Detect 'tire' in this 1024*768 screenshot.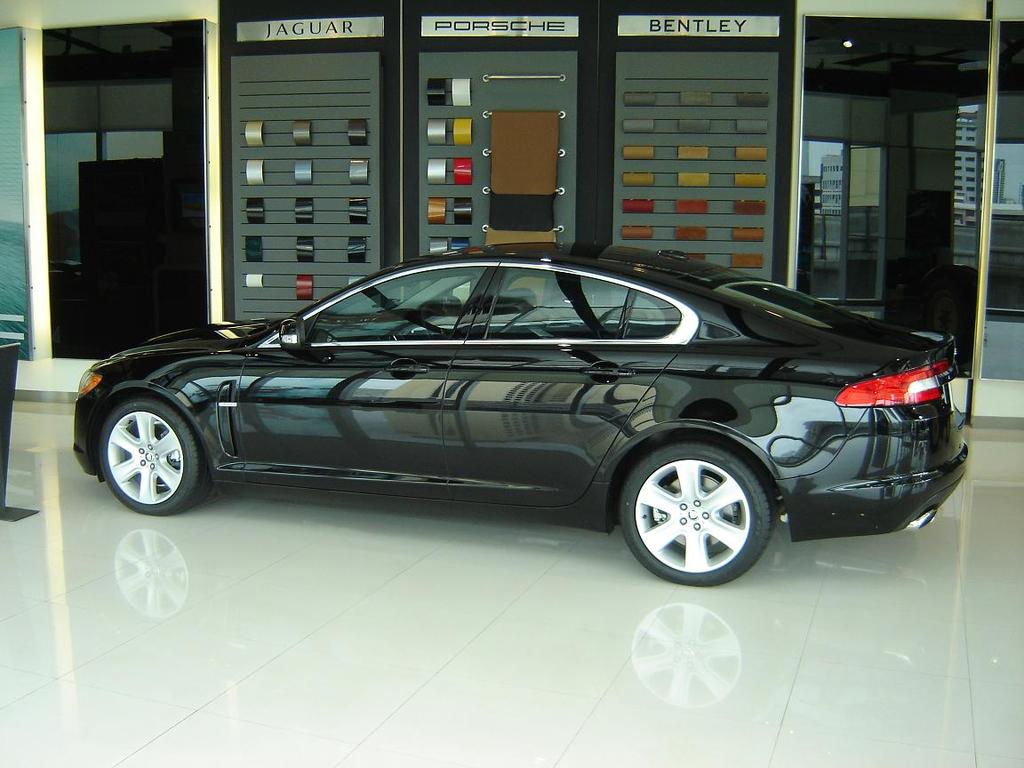
Detection: BBox(98, 400, 211, 515).
